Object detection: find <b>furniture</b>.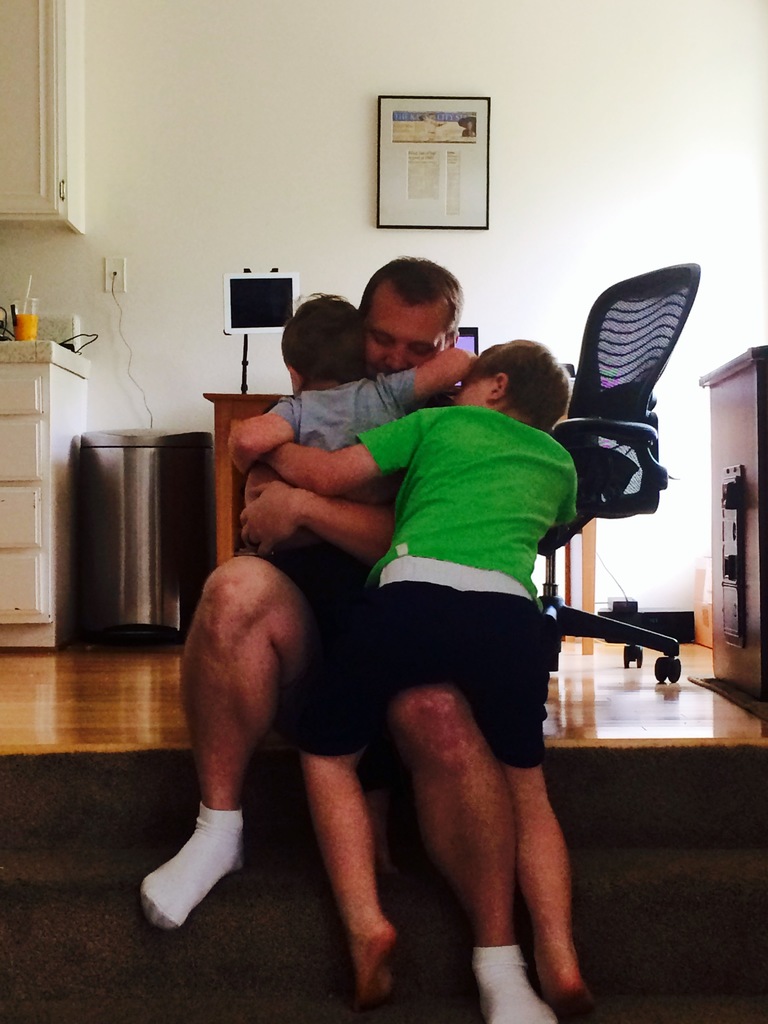
(0, 364, 86, 655).
